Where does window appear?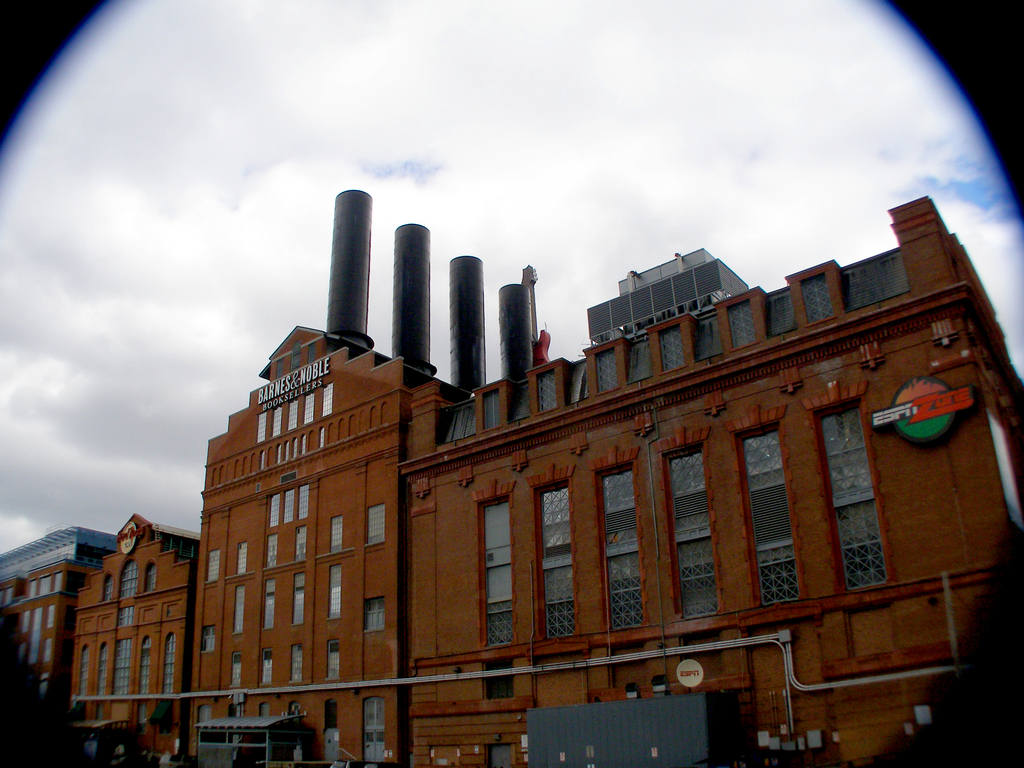
Appears at 266,527,284,574.
